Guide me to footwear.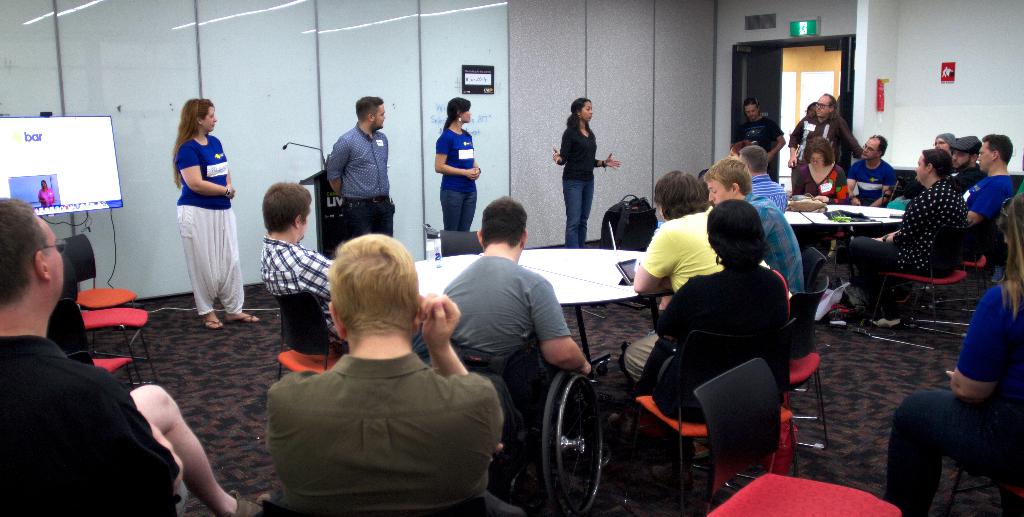
Guidance: [201,313,222,328].
